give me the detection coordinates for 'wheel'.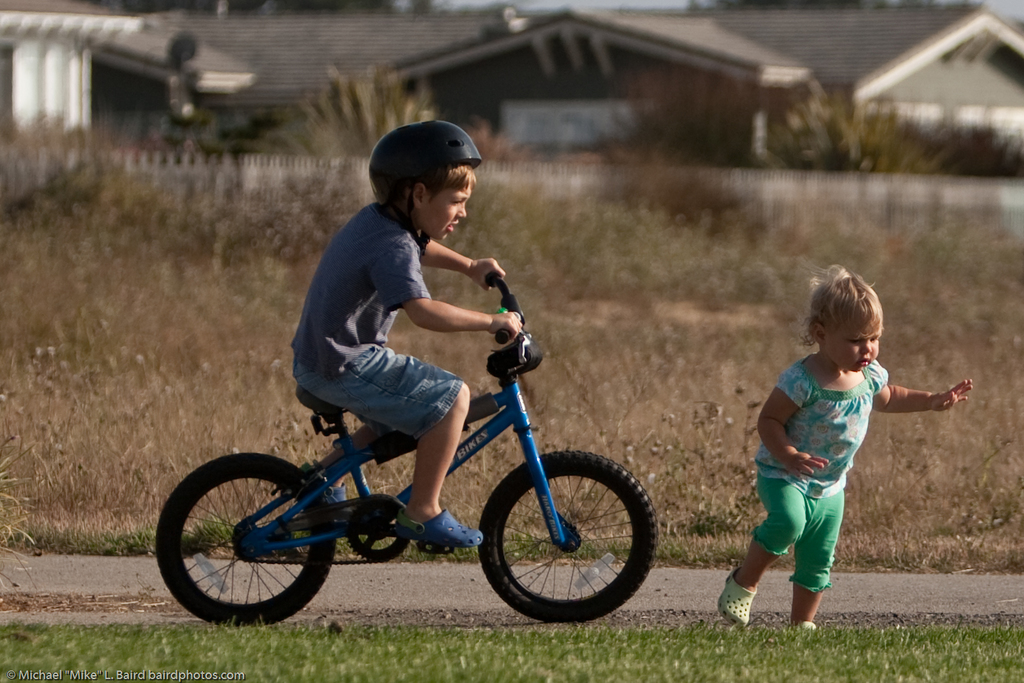
bbox(348, 494, 423, 557).
